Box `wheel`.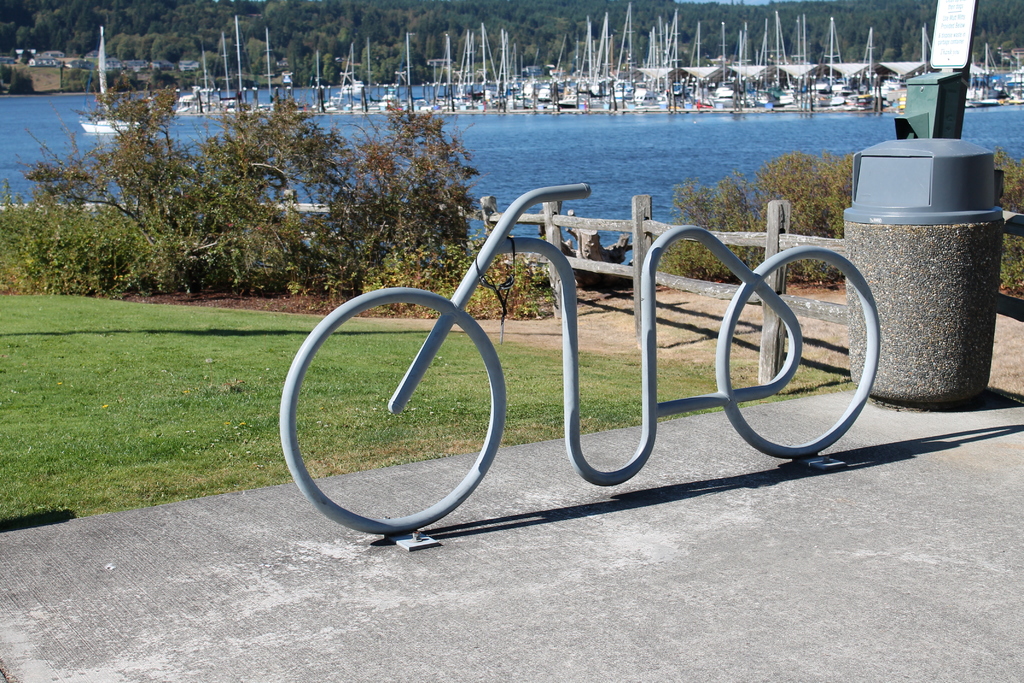
[x1=280, y1=288, x2=506, y2=532].
